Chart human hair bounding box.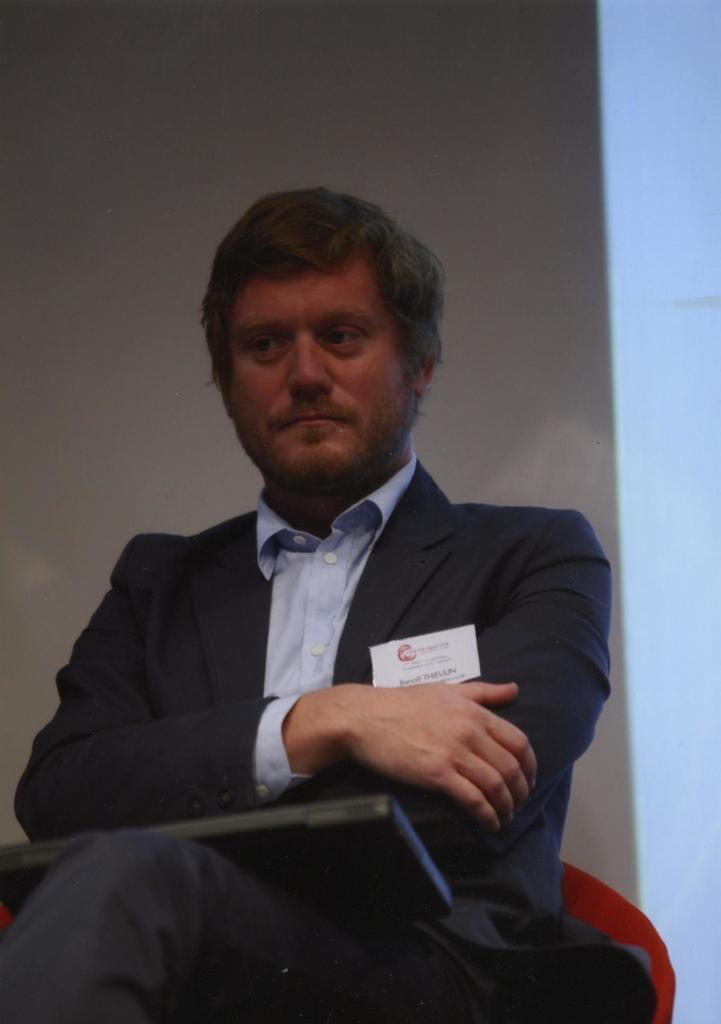
Charted: {"left": 196, "top": 178, "right": 447, "bottom": 403}.
